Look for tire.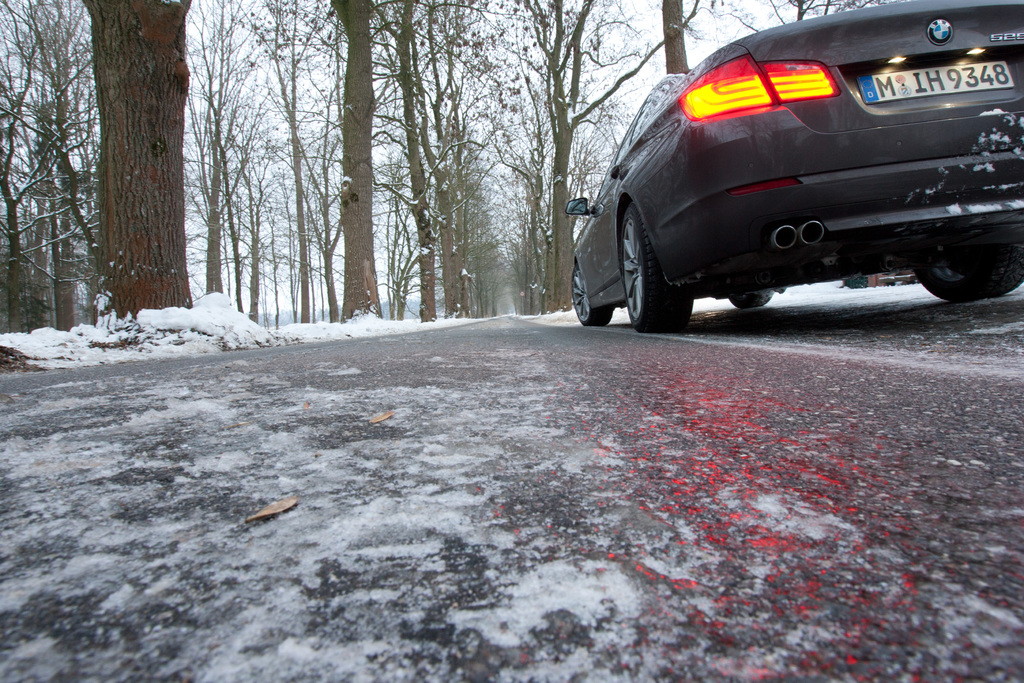
Found: 848,273,872,289.
